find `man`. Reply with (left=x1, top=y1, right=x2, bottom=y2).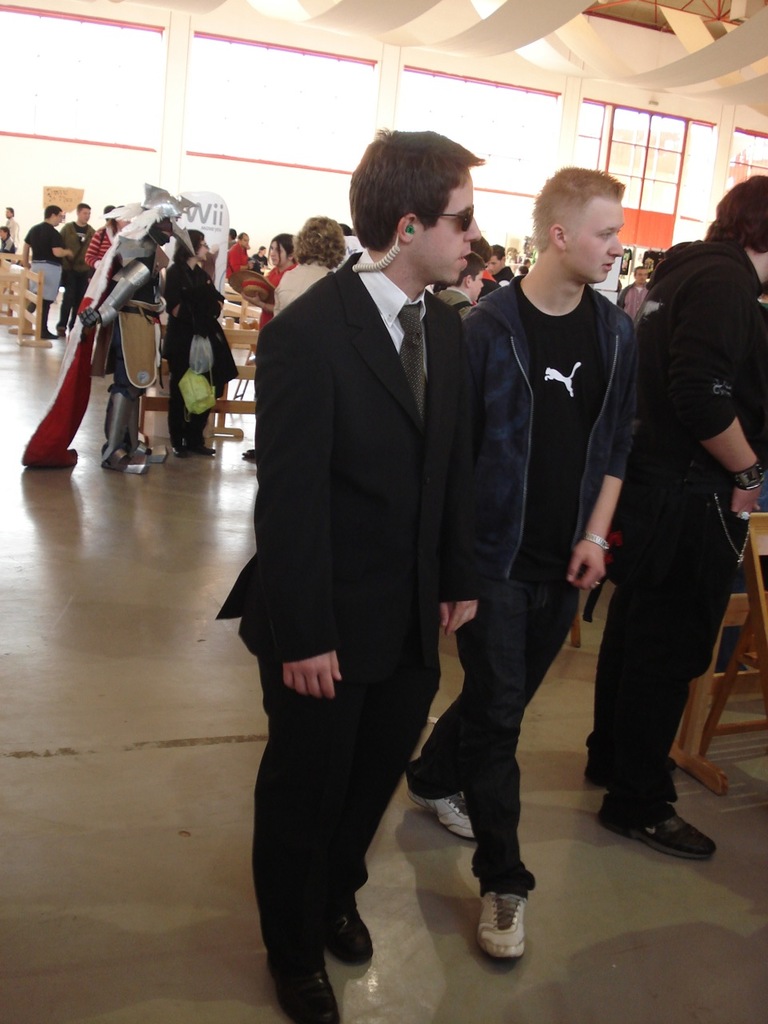
(left=578, top=166, right=767, bottom=860).
